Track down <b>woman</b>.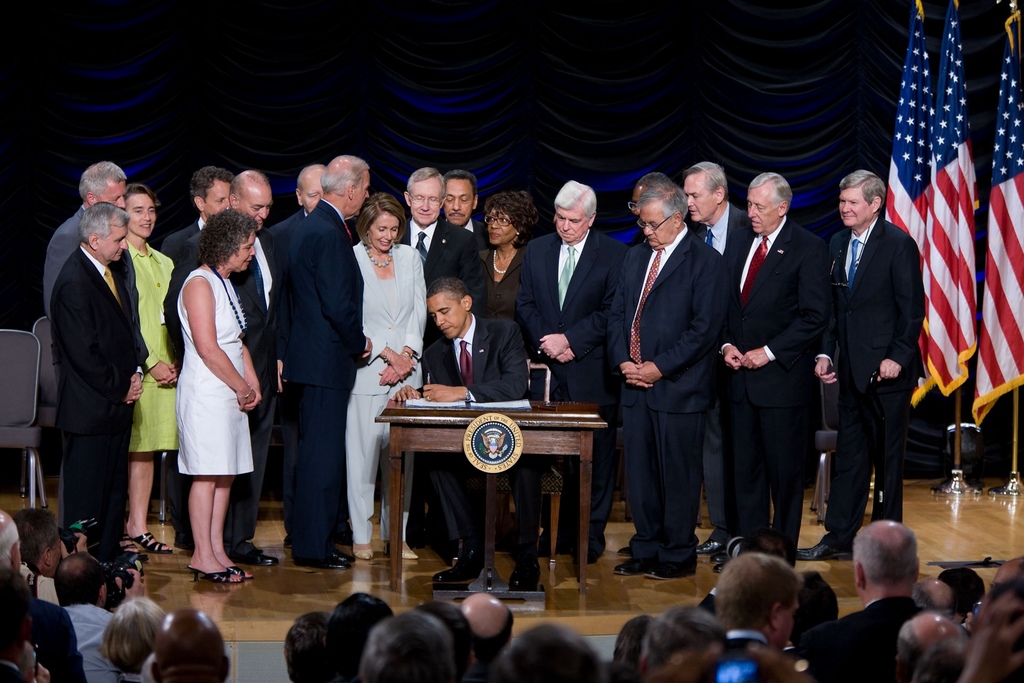
Tracked to BBox(474, 190, 541, 322).
